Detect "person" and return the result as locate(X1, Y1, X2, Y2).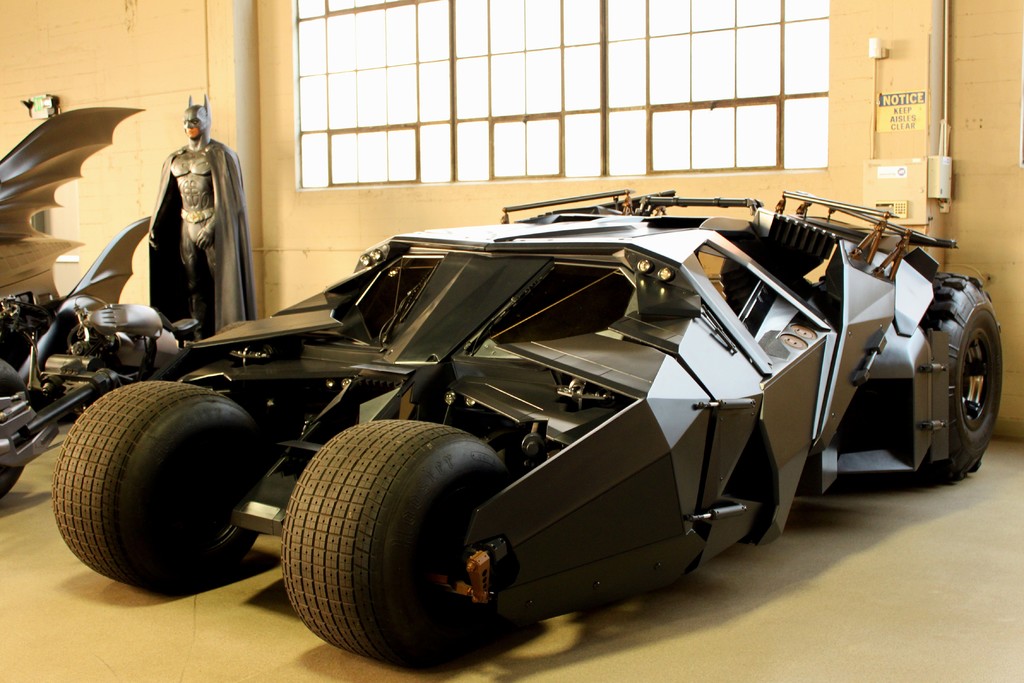
locate(131, 106, 233, 372).
